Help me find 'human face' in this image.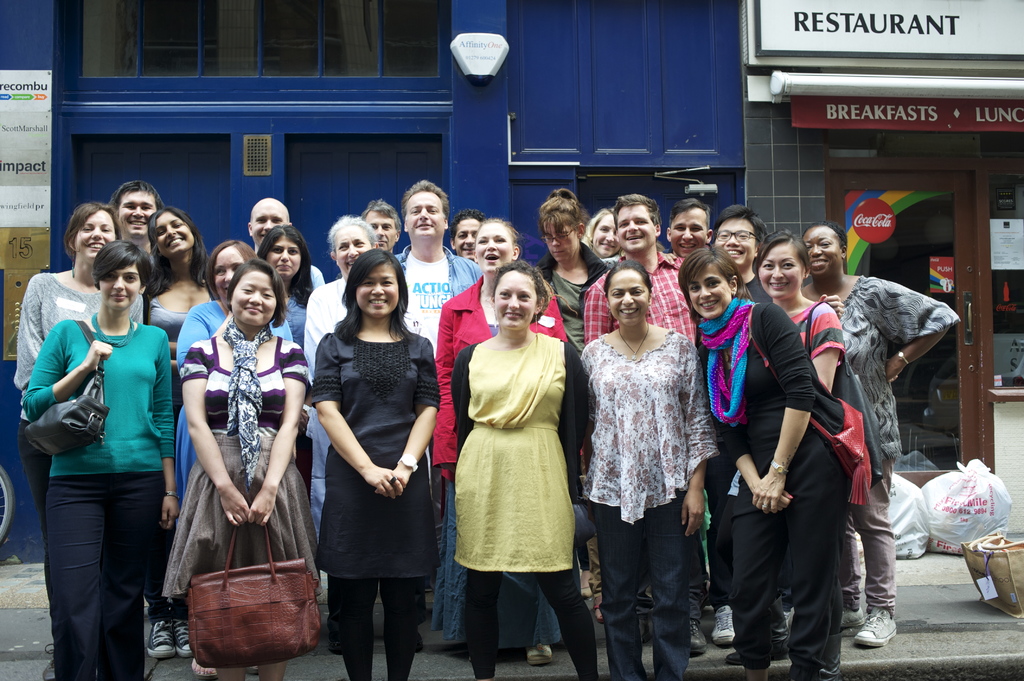
Found it: x1=762 y1=243 x2=806 y2=298.
